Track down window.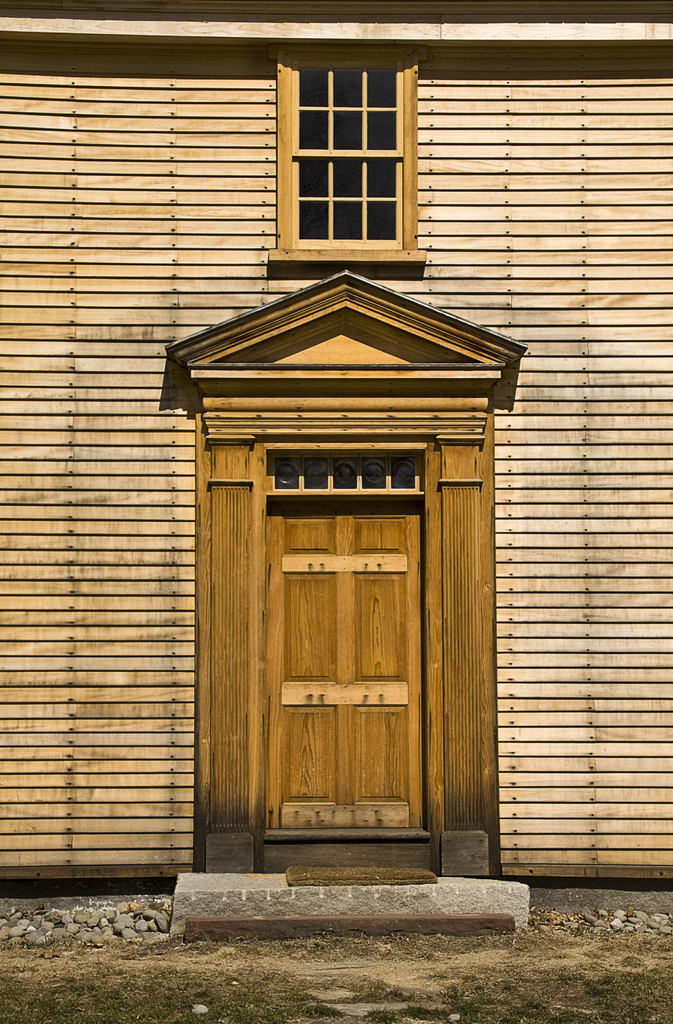
Tracked to region(263, 49, 430, 273).
